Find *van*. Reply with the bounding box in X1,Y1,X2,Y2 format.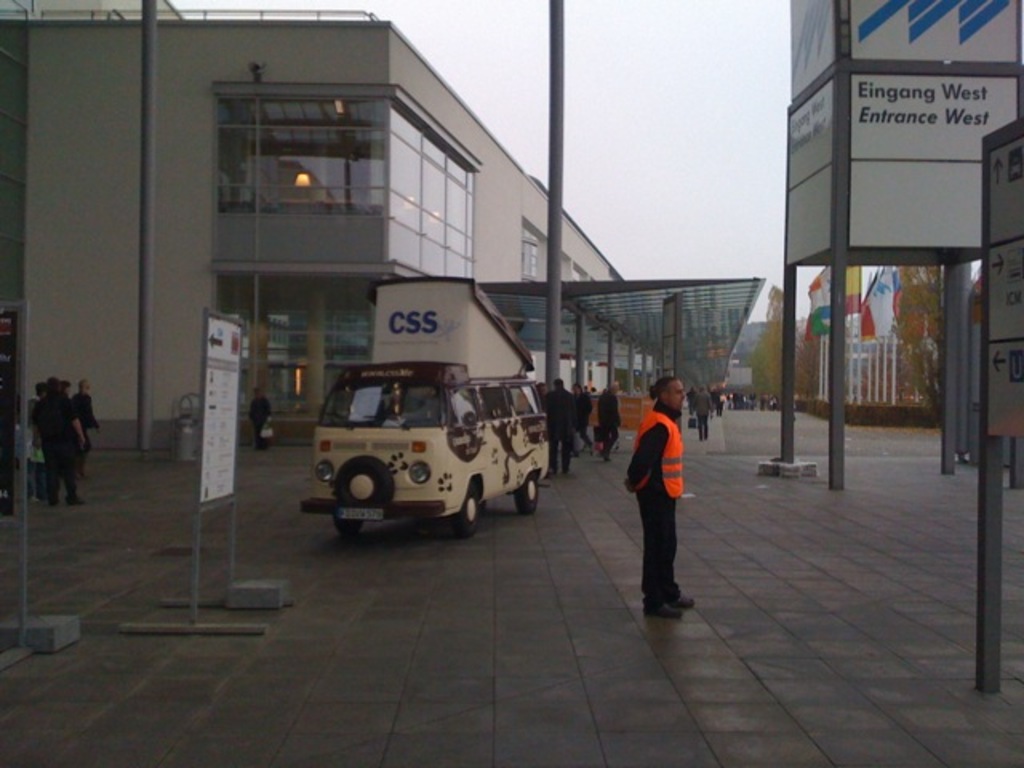
298,275,552,538.
